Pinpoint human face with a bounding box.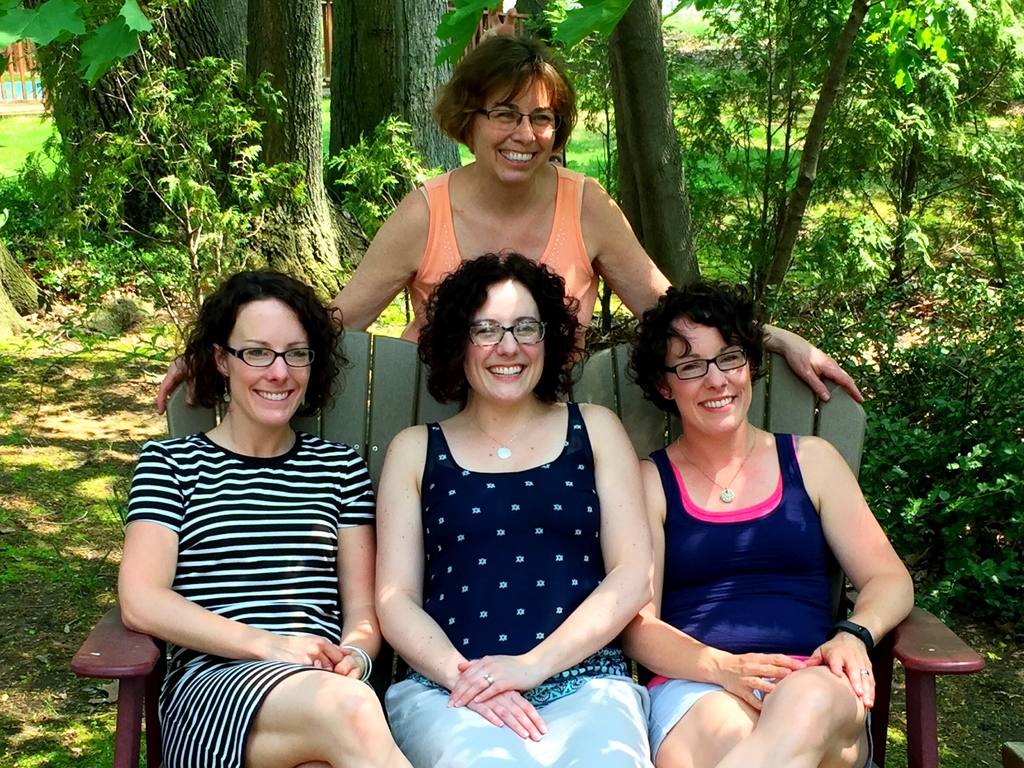
pyautogui.locateOnScreen(664, 315, 752, 433).
